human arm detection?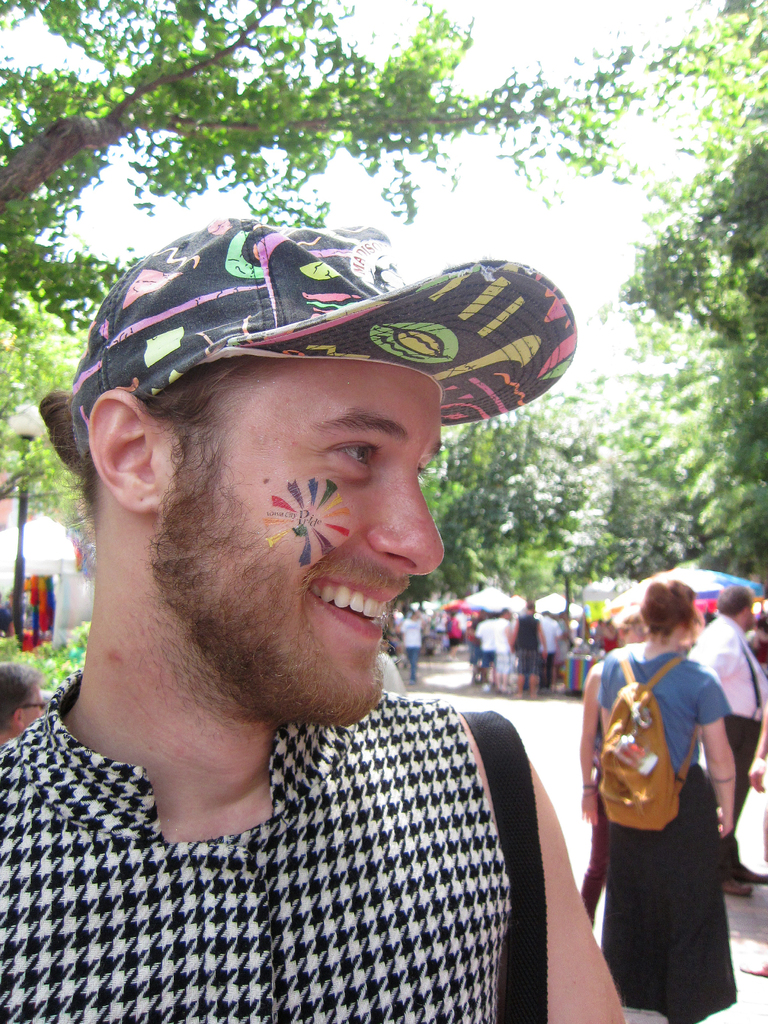
bbox(708, 622, 746, 712)
